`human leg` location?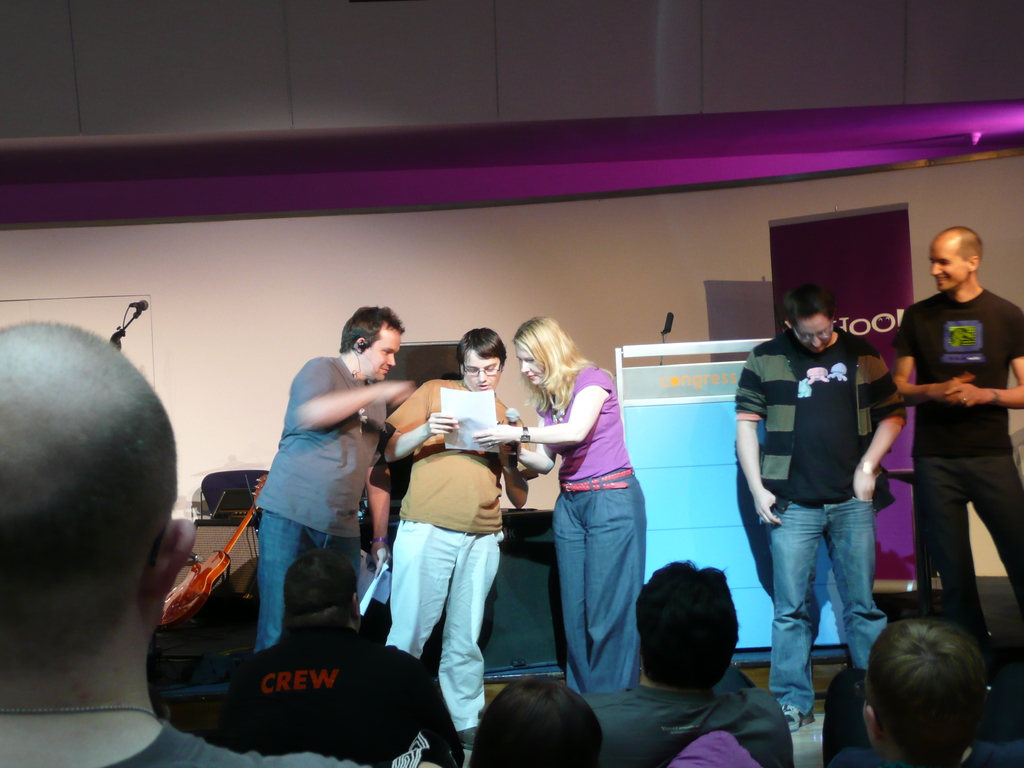
detection(387, 524, 454, 657)
